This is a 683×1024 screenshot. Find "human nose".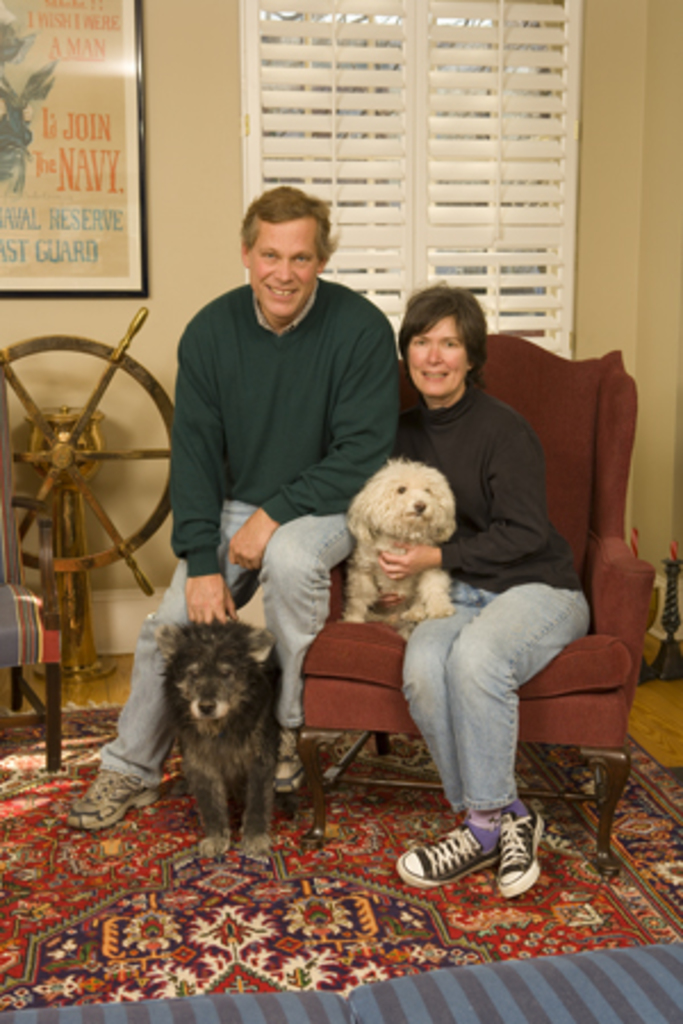
Bounding box: BBox(280, 259, 291, 278).
